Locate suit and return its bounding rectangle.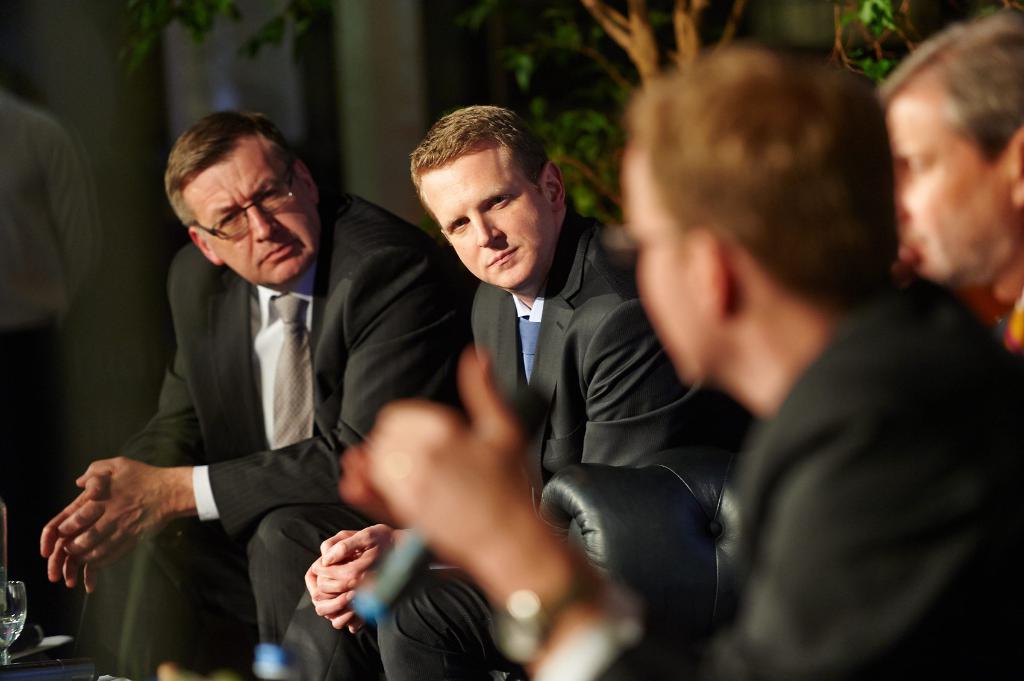
[x1=84, y1=162, x2=413, y2=675].
